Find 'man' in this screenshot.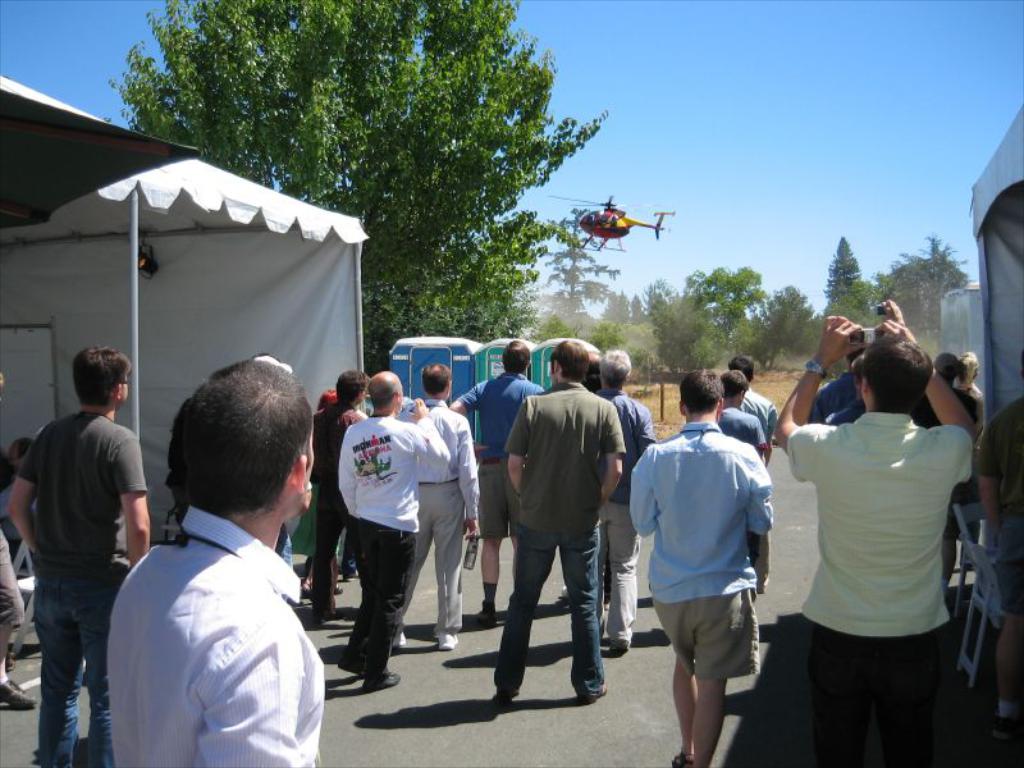
The bounding box for 'man' is pyautogui.locateOnScreen(307, 370, 370, 614).
